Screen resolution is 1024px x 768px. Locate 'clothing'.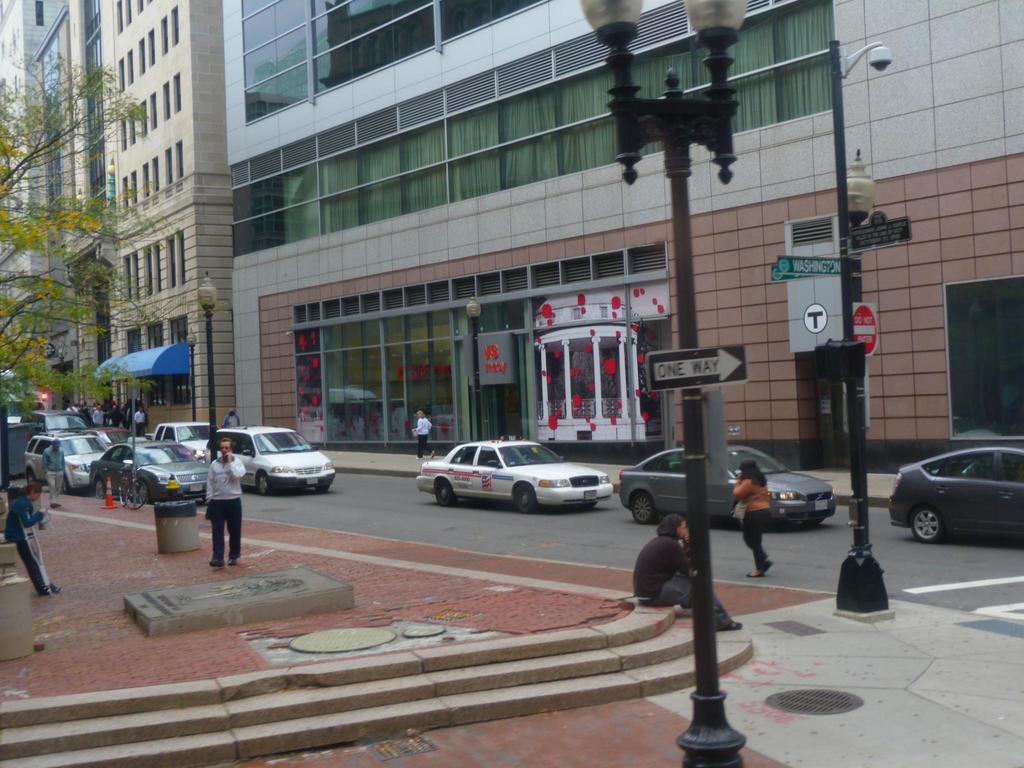
select_region(5, 495, 52, 589).
